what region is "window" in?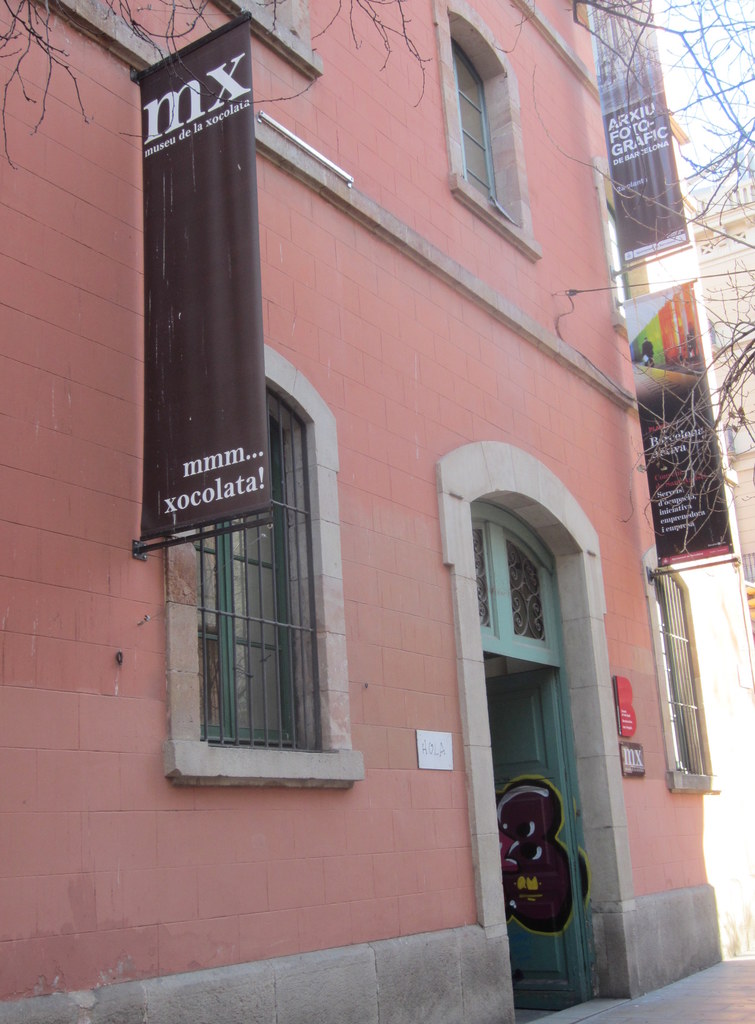
[449,35,497,202].
